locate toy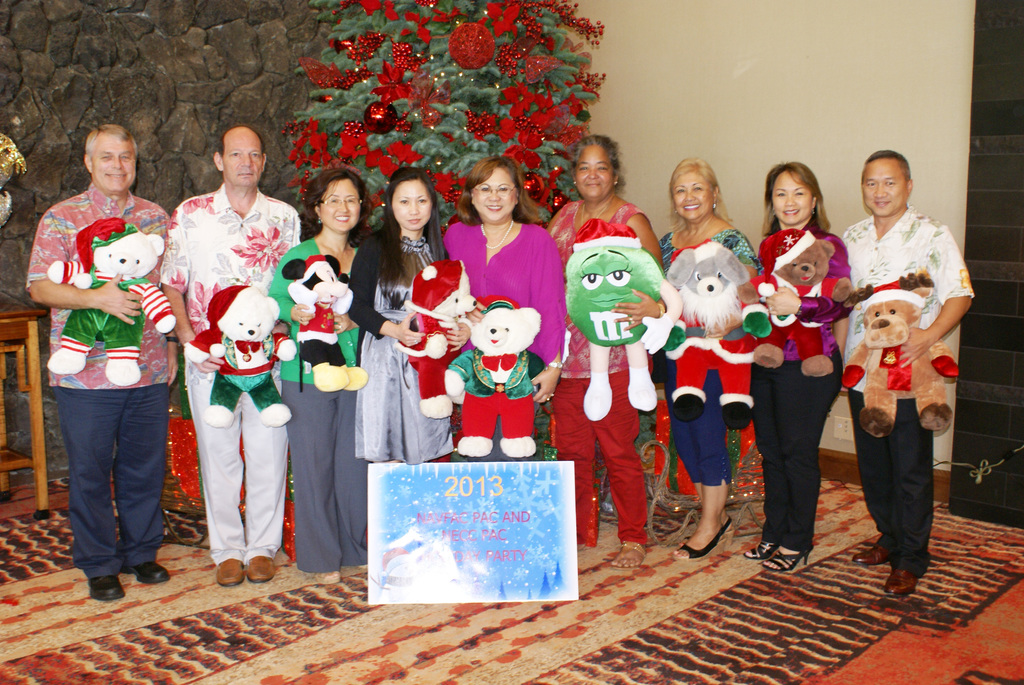
558, 219, 689, 448
